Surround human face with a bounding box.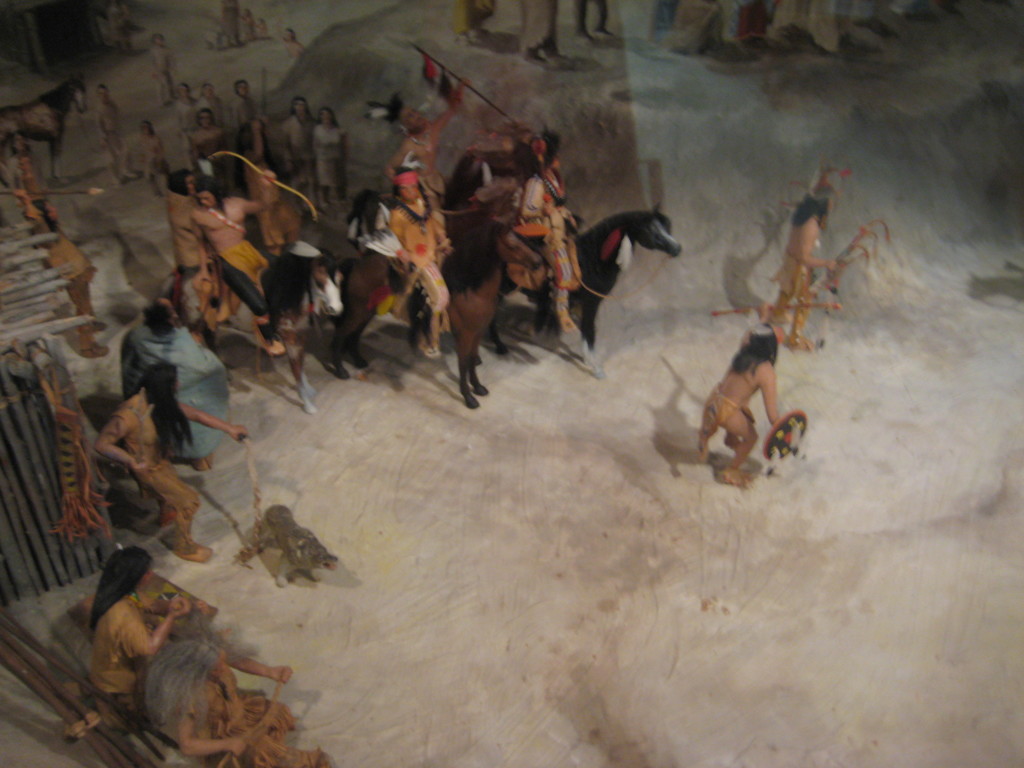
box=[201, 82, 216, 97].
